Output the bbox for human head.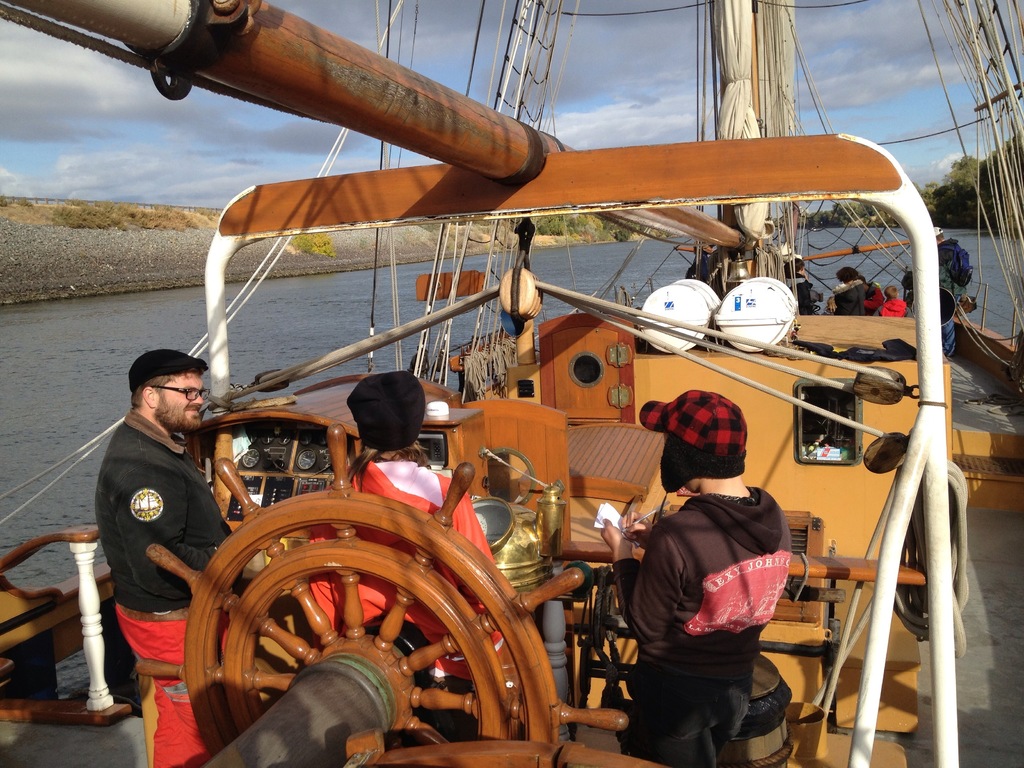
box(346, 371, 429, 451).
